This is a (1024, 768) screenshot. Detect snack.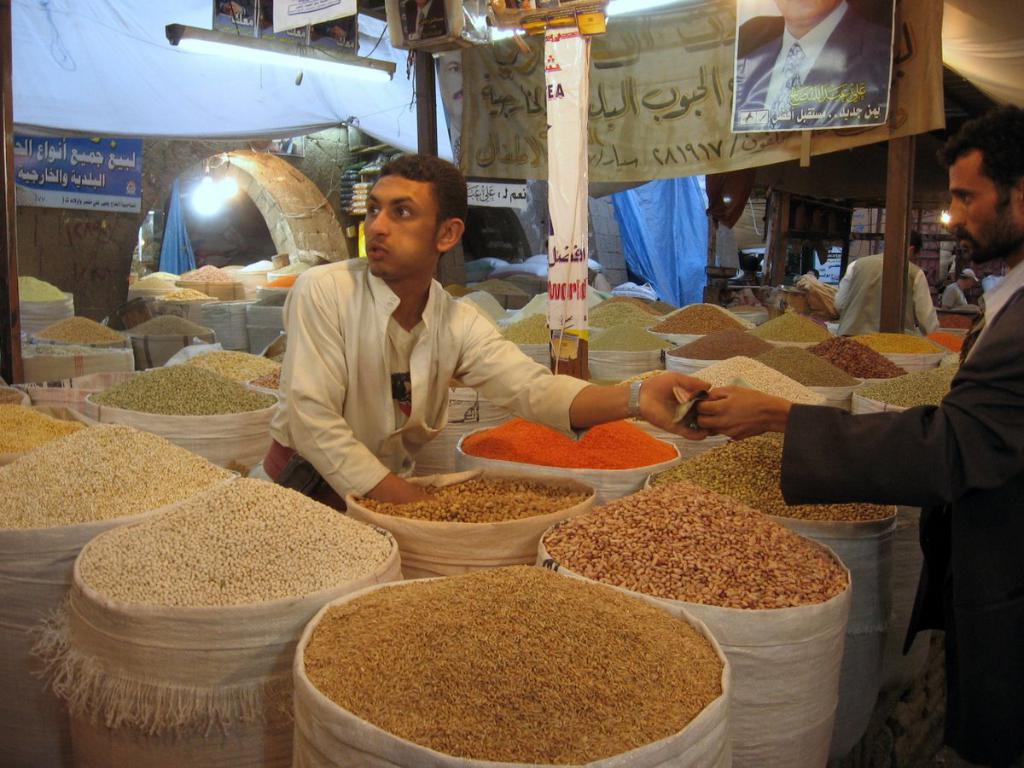
{"x1": 90, "y1": 364, "x2": 282, "y2": 411}.
